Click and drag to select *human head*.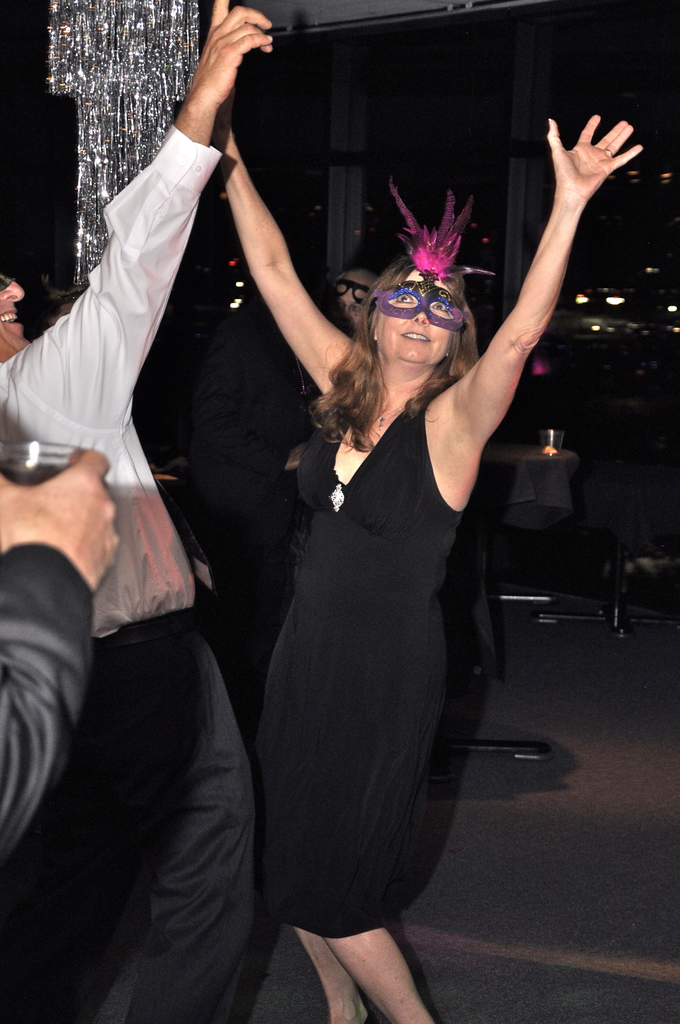
Selection: (x1=367, y1=261, x2=483, y2=360).
